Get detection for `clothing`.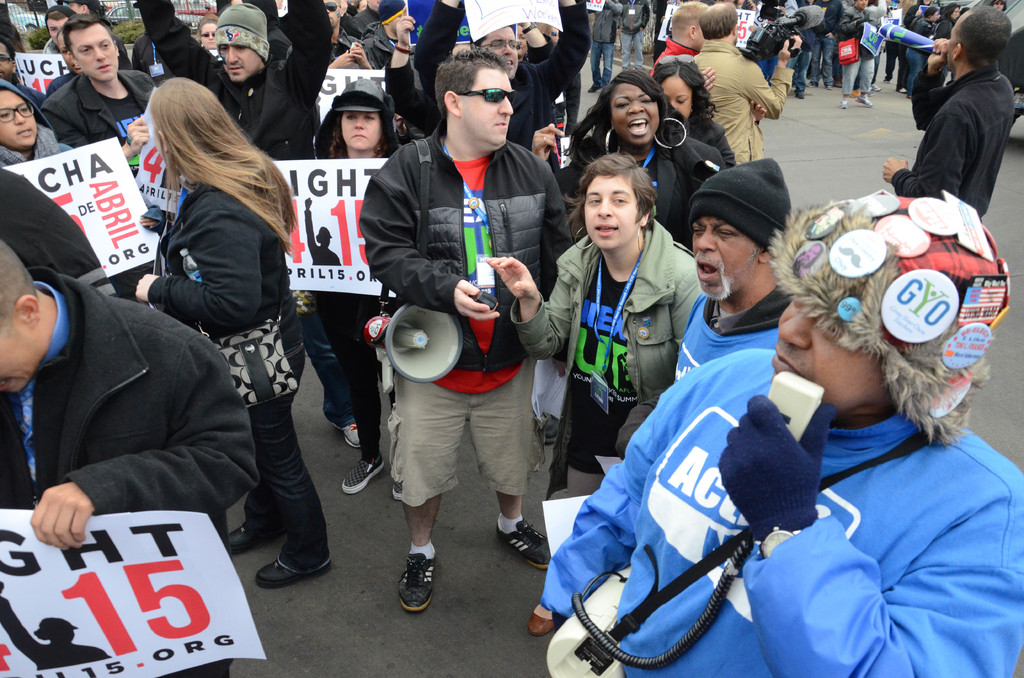
Detection: [145, 179, 332, 571].
